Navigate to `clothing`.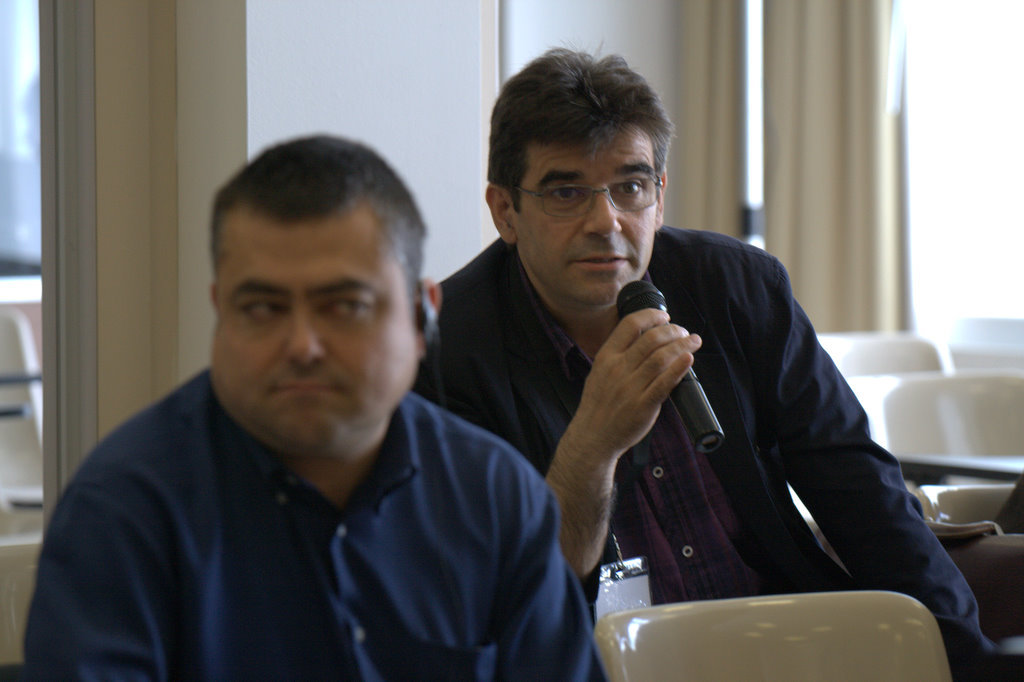
Navigation target: {"left": 16, "top": 368, "right": 617, "bottom": 681}.
